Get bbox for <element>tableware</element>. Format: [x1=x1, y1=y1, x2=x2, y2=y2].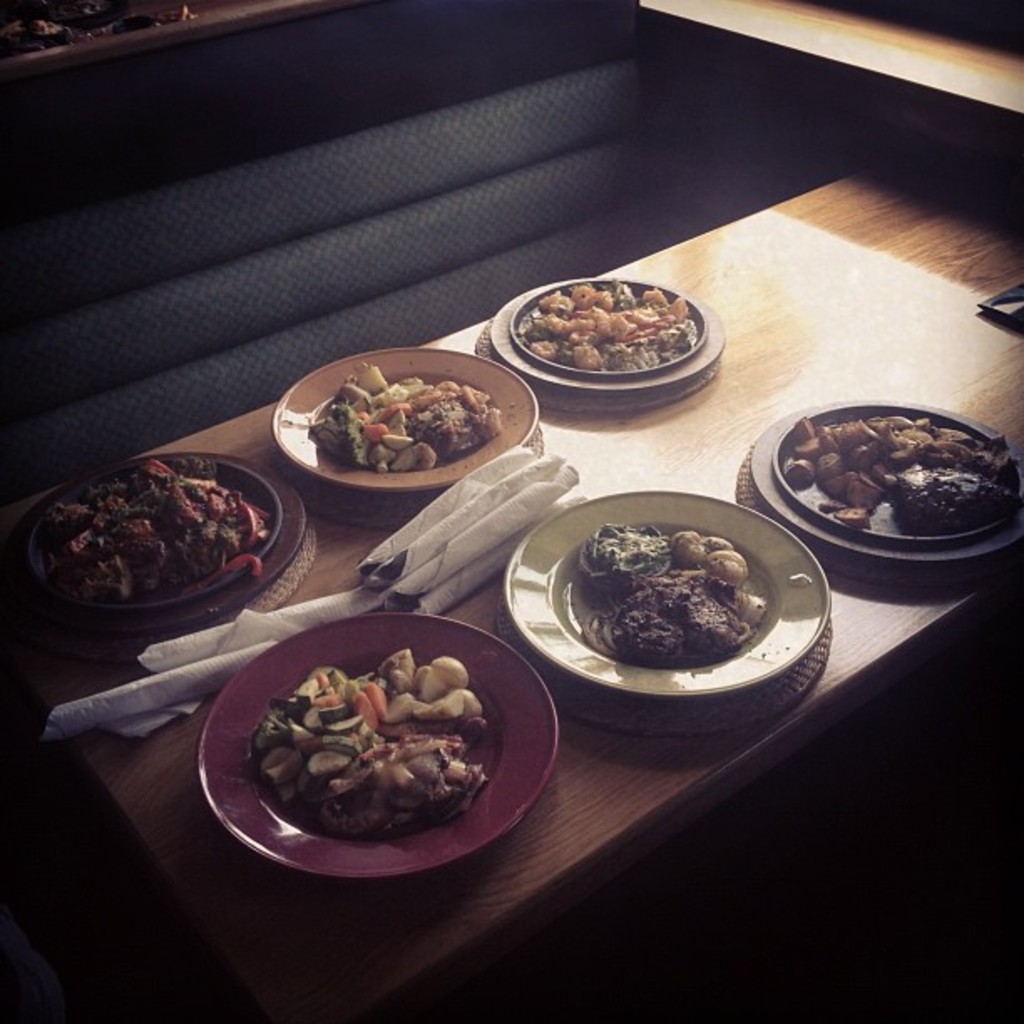
[x1=465, y1=266, x2=733, y2=410].
